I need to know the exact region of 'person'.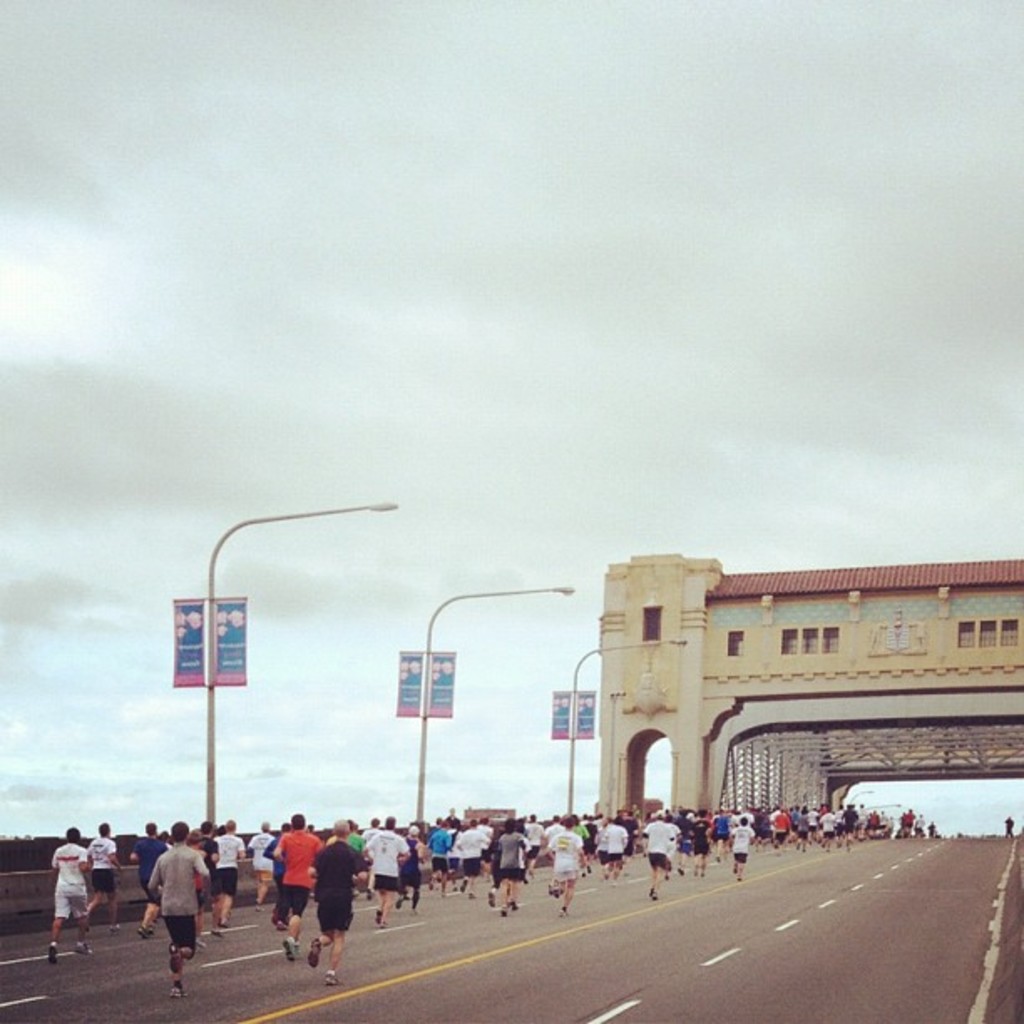
Region: {"x1": 425, "y1": 822, "x2": 453, "y2": 882}.
